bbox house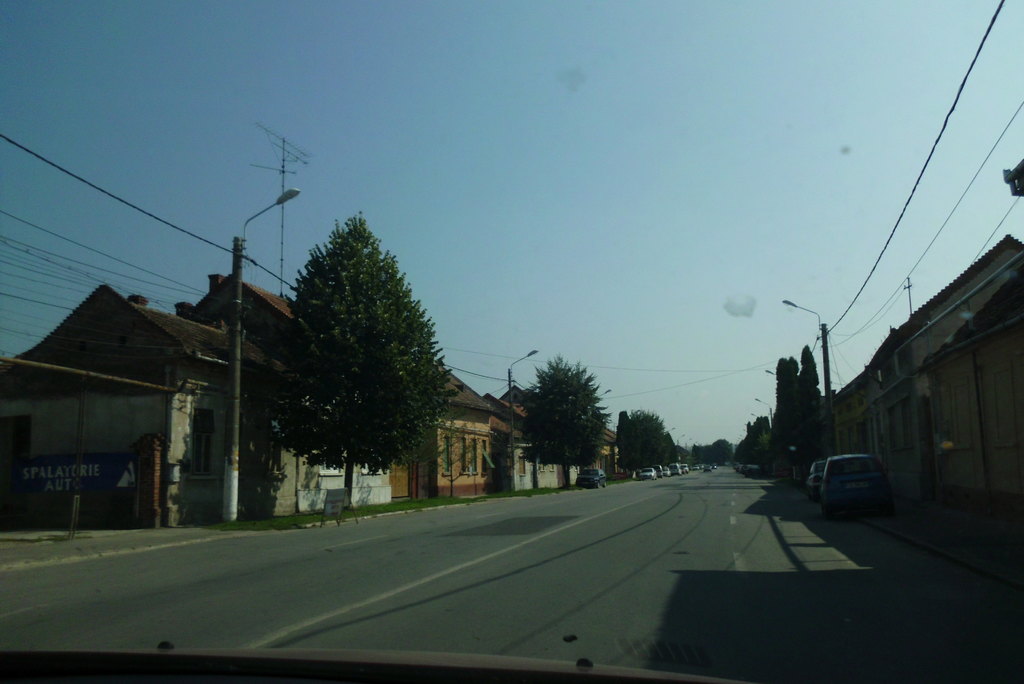
820, 208, 1023, 536
